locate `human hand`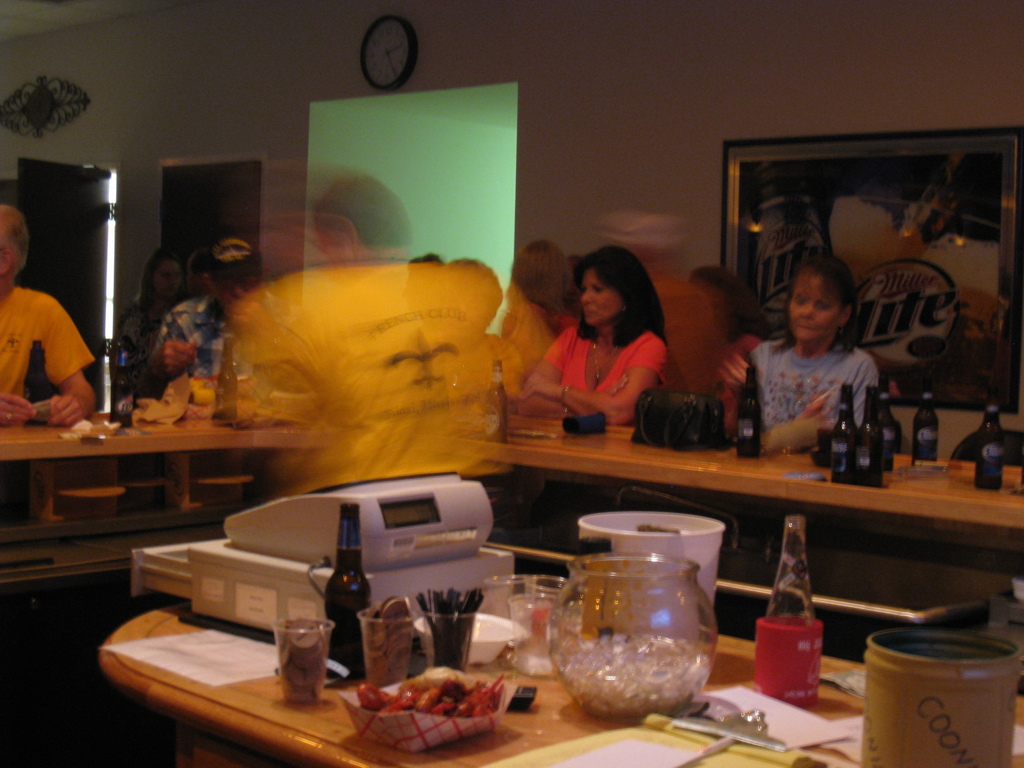
bbox(45, 390, 90, 430)
